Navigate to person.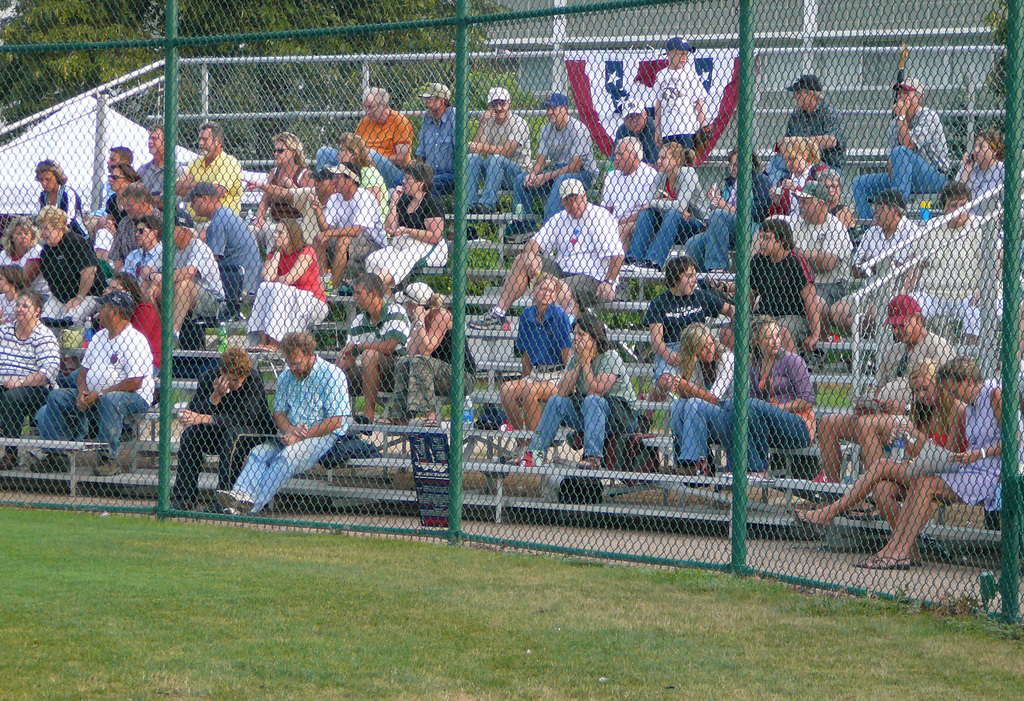
Navigation target: left=713, top=320, right=815, bottom=472.
